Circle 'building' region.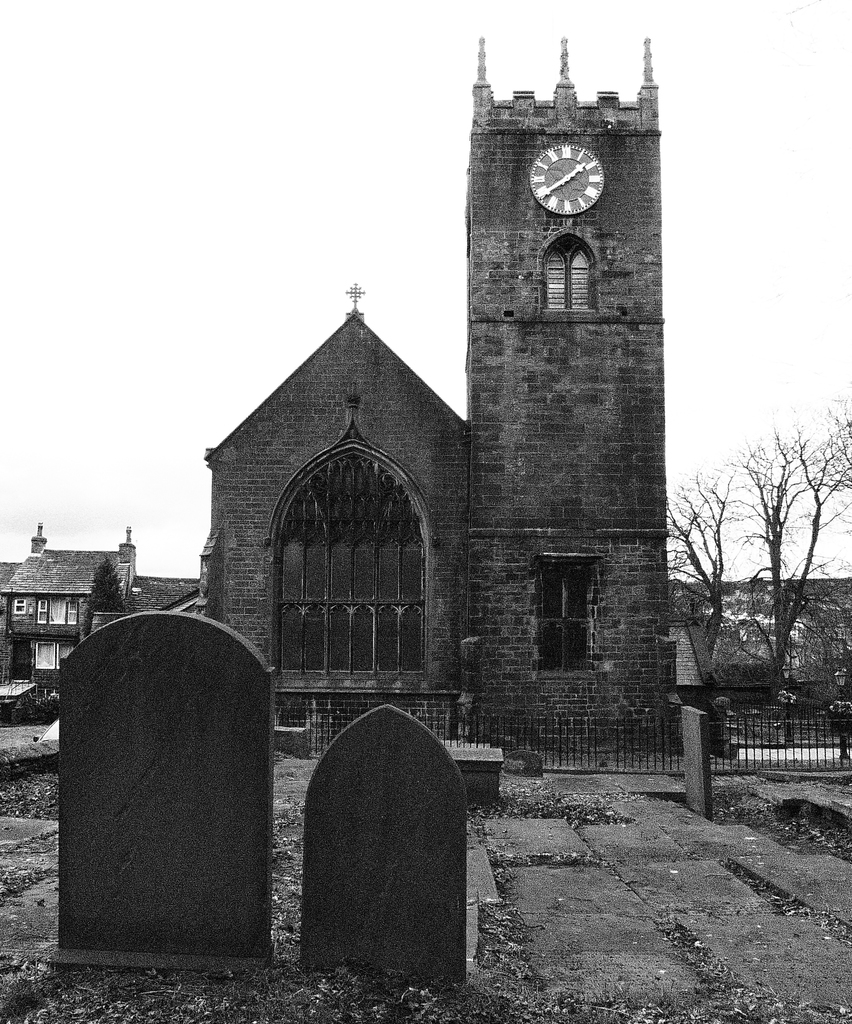
Region: box(200, 82, 675, 751).
